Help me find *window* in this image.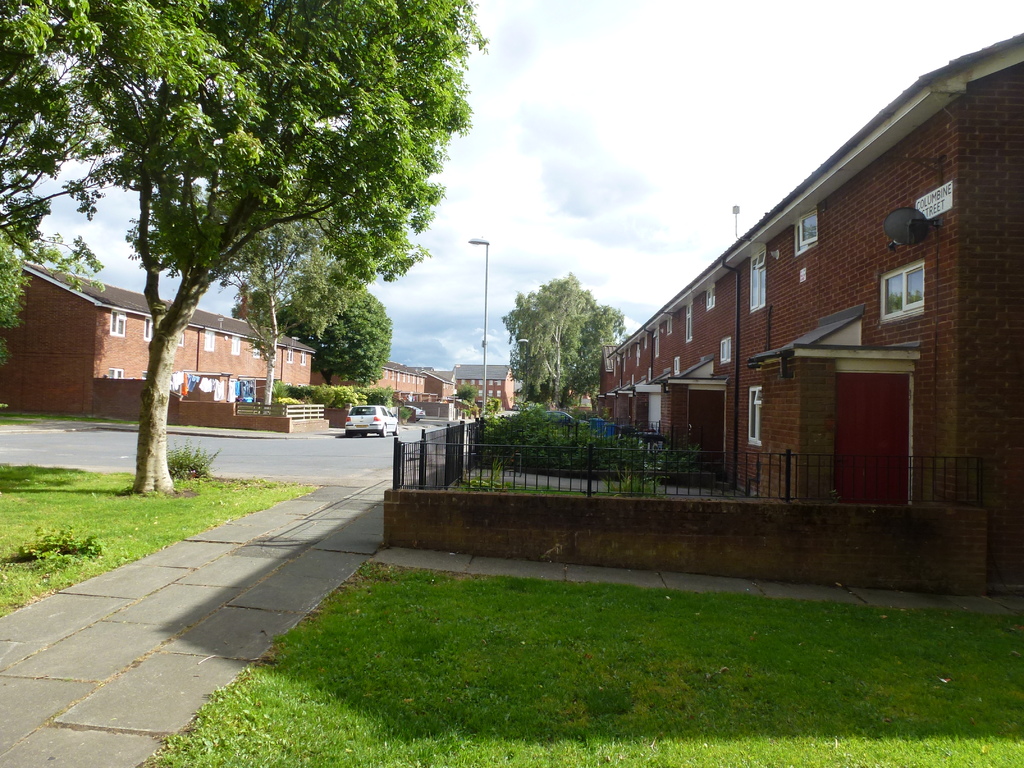
Found it: 109, 310, 123, 337.
